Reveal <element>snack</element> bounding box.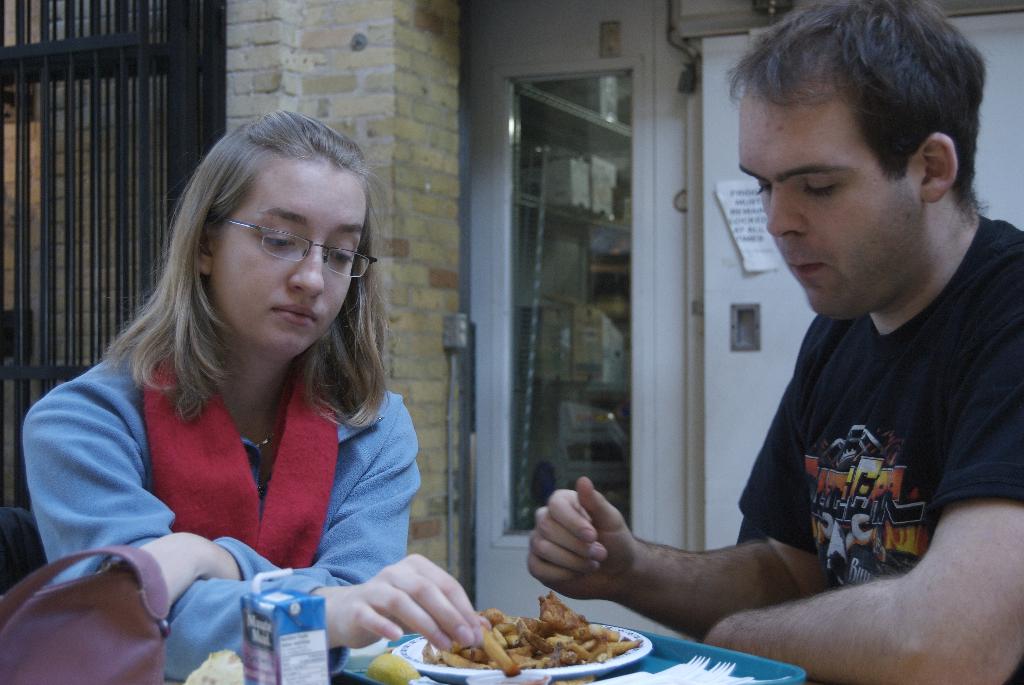
Revealed: [475, 620, 519, 677].
